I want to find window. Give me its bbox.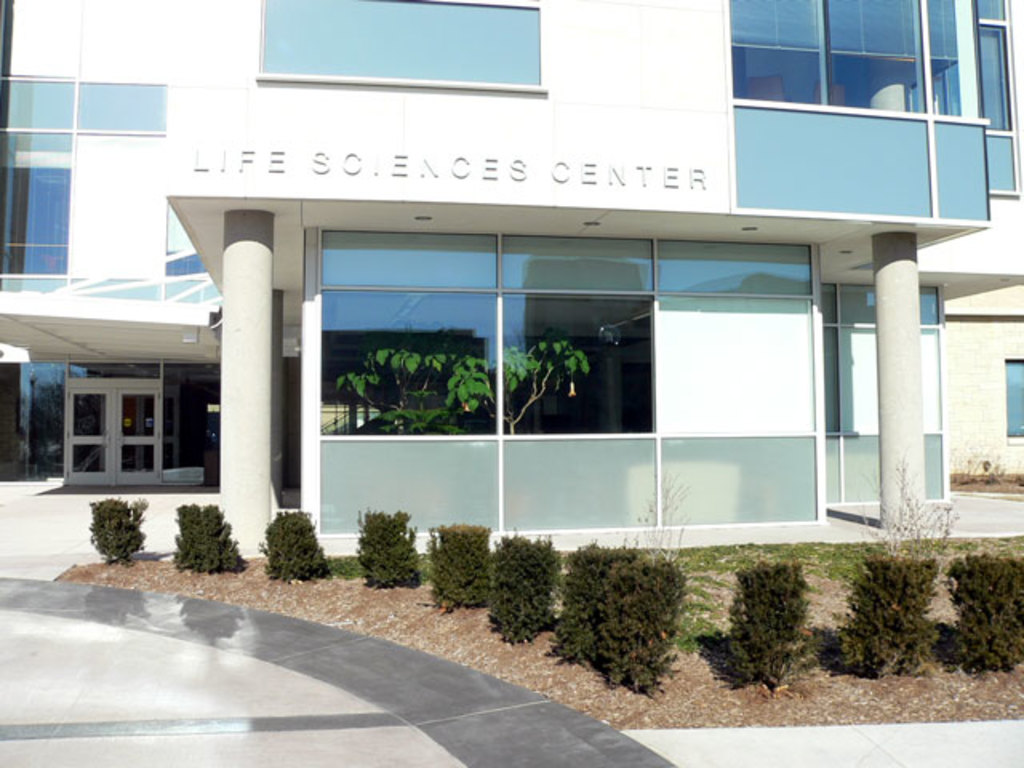
x1=1005 y1=357 x2=1022 y2=440.
